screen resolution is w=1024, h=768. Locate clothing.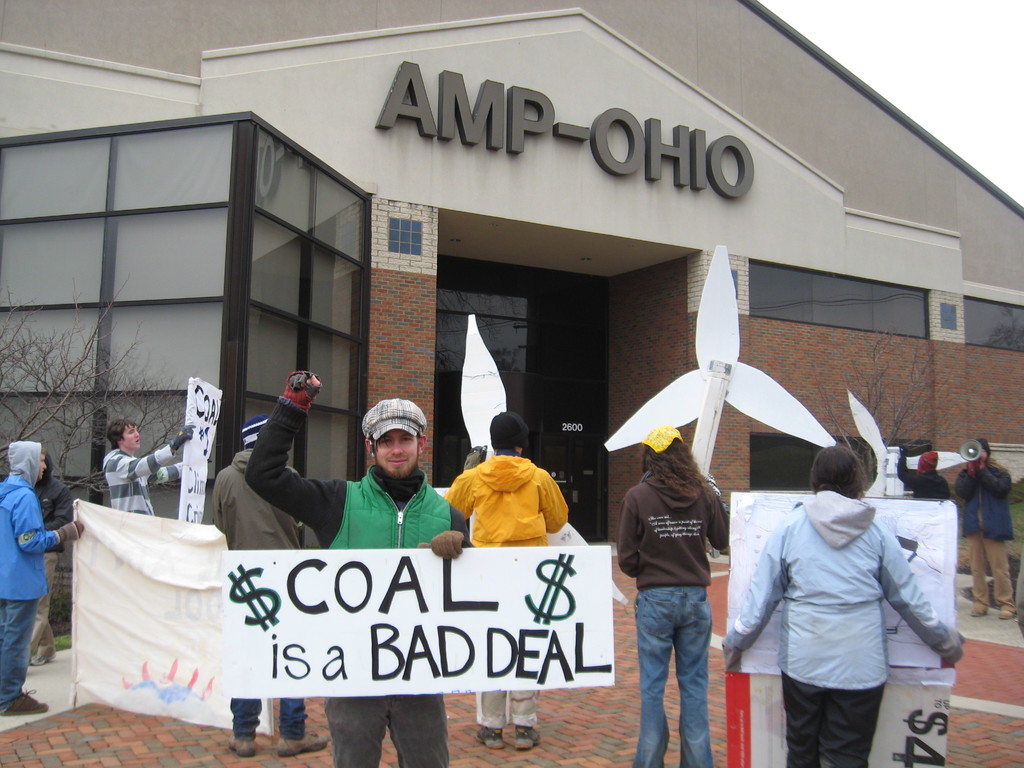
pyautogui.locateOnScreen(24, 472, 68, 663).
